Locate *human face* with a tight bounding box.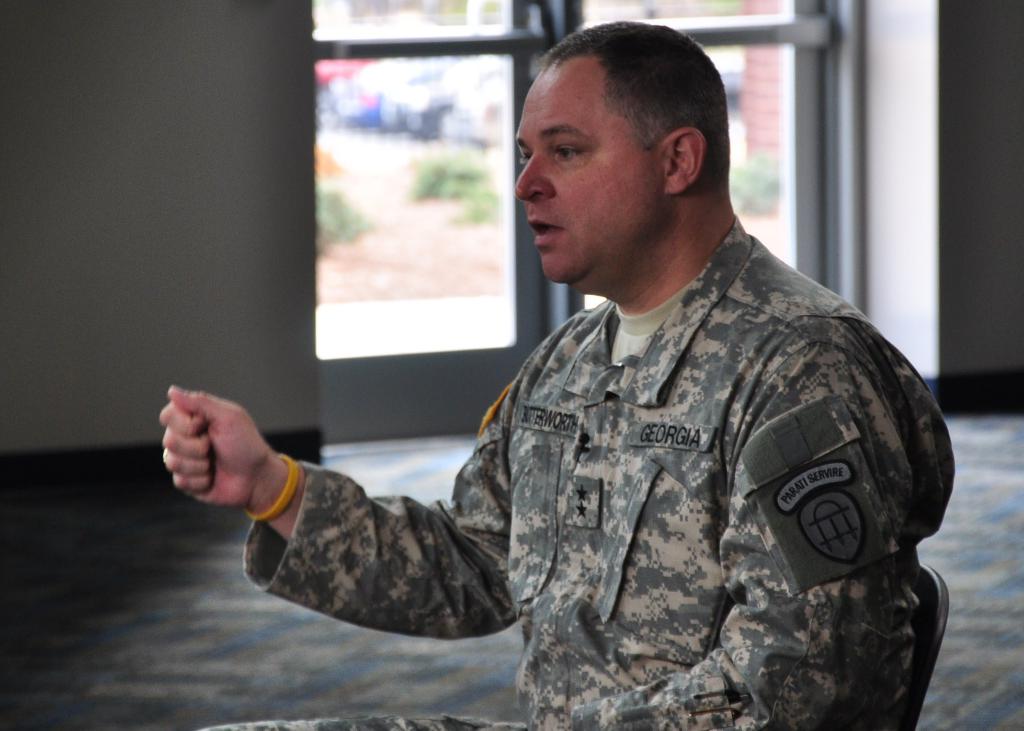
515:57:665:292.
